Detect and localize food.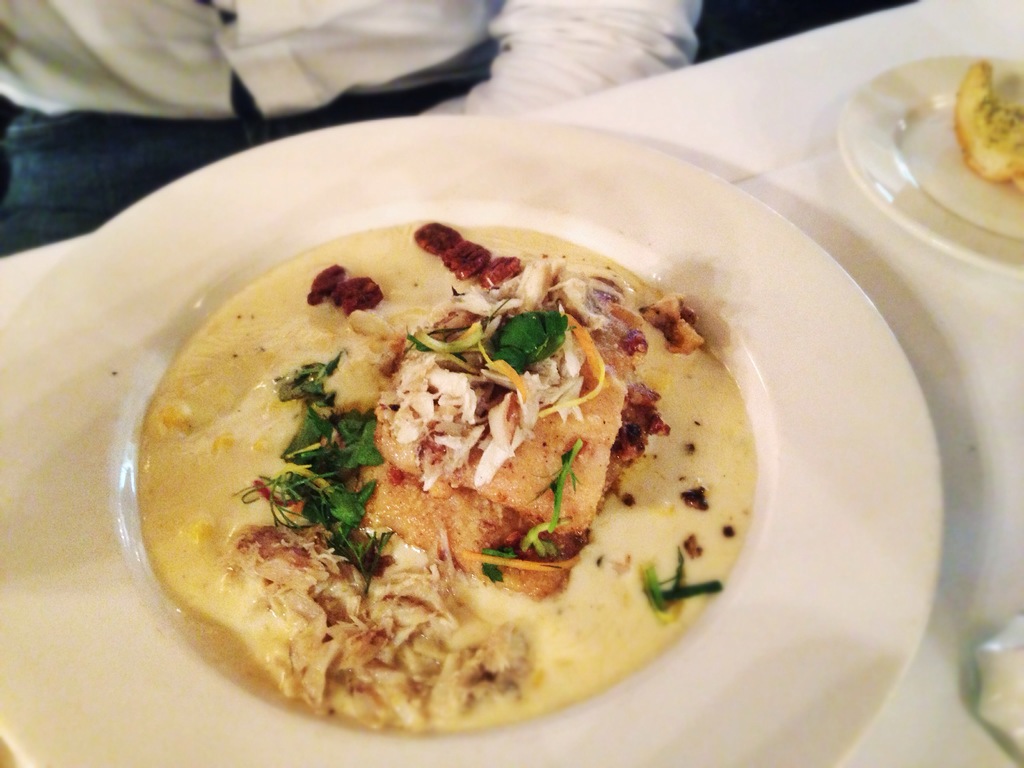
Localized at 953,62,1023,192.
